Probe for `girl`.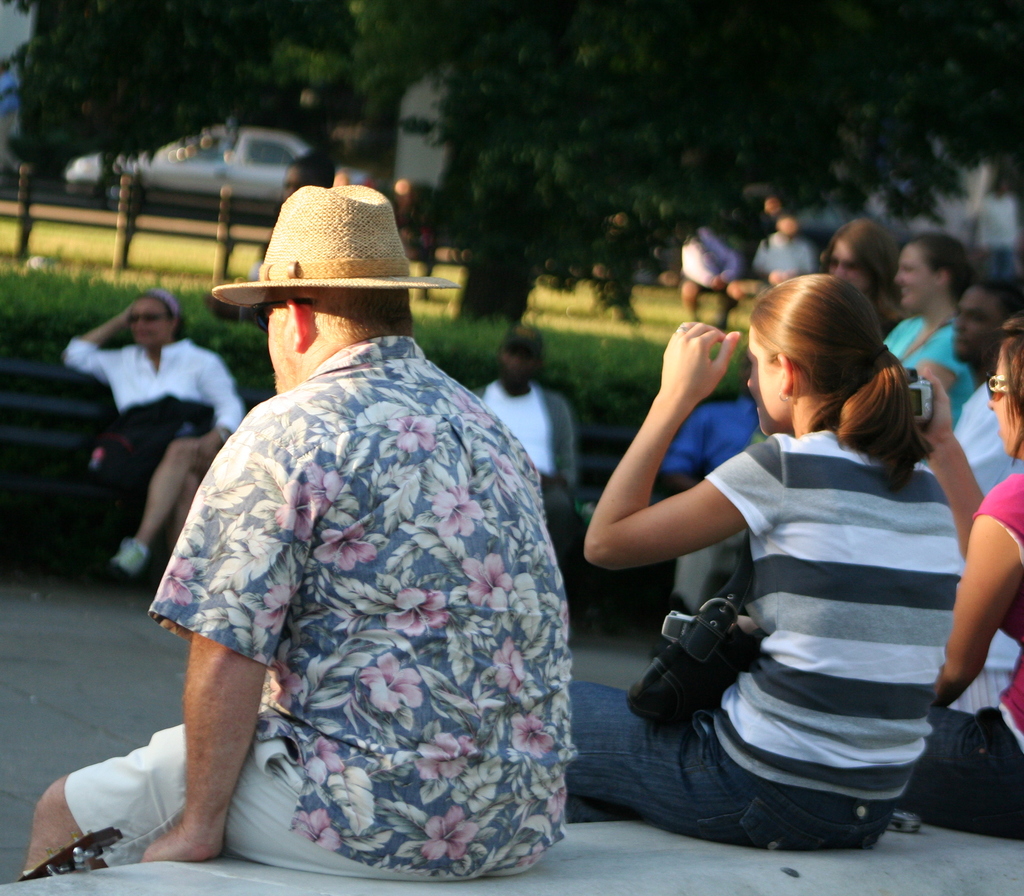
Probe result: bbox(881, 233, 985, 428).
